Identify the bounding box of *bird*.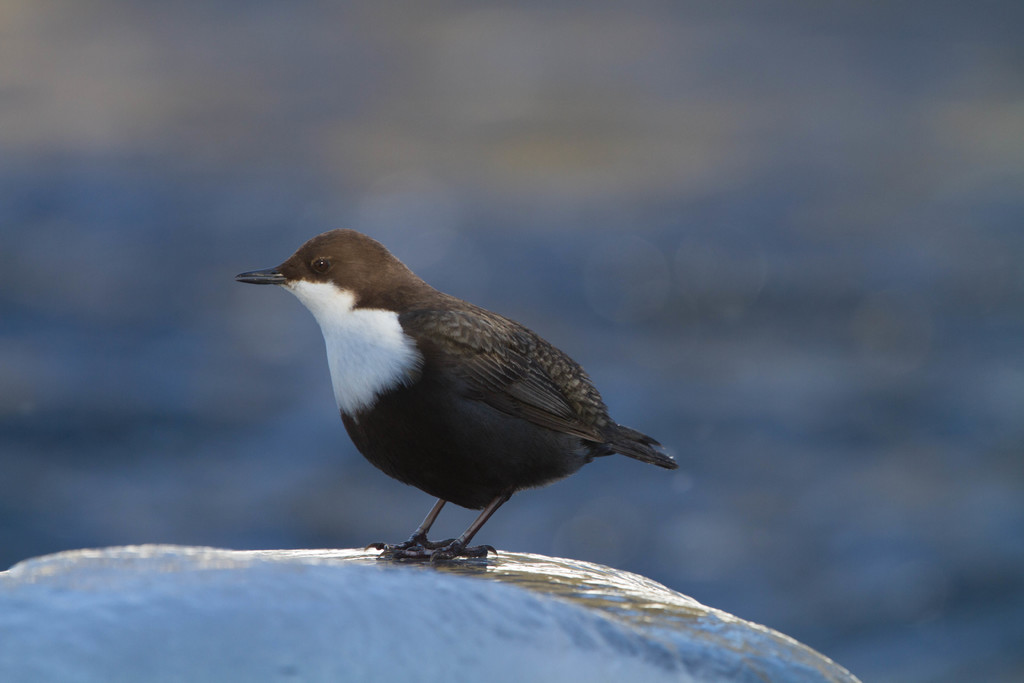
[x1=238, y1=226, x2=681, y2=570].
